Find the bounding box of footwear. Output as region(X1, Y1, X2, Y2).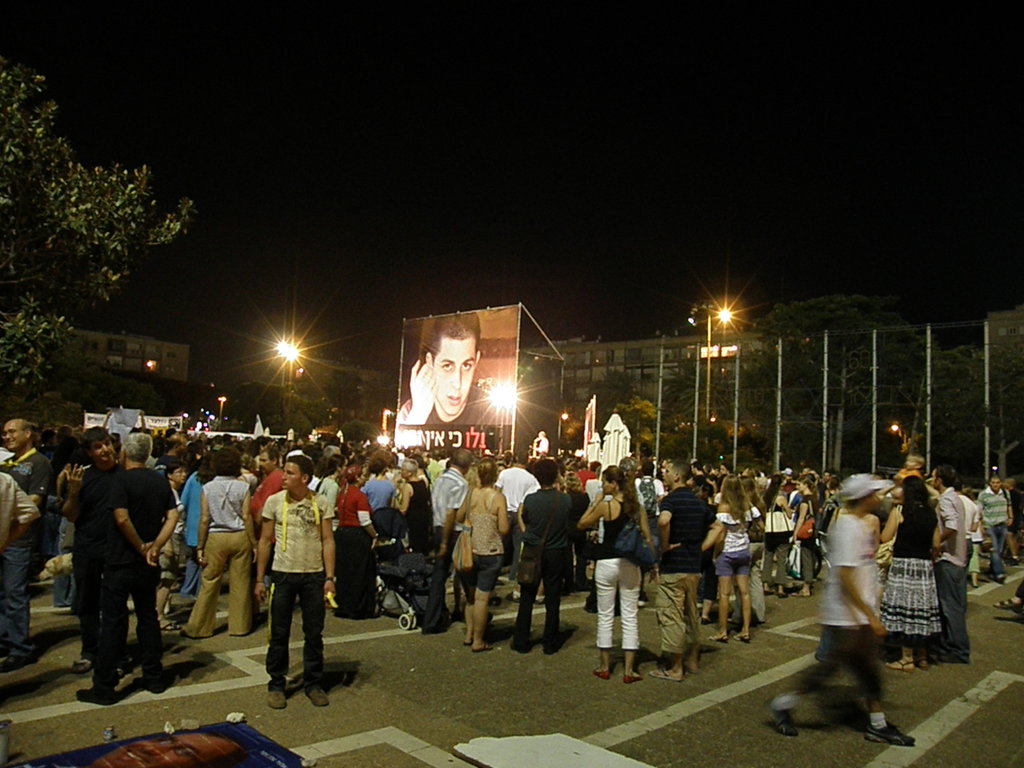
region(461, 643, 472, 650).
